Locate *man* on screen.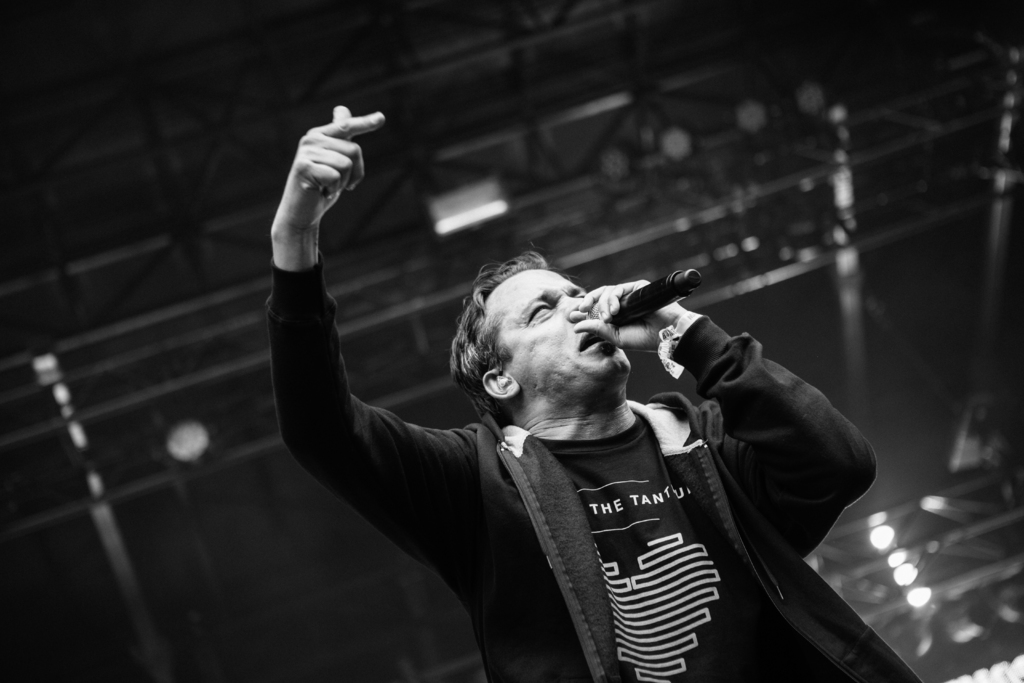
On screen at 257:205:898:673.
